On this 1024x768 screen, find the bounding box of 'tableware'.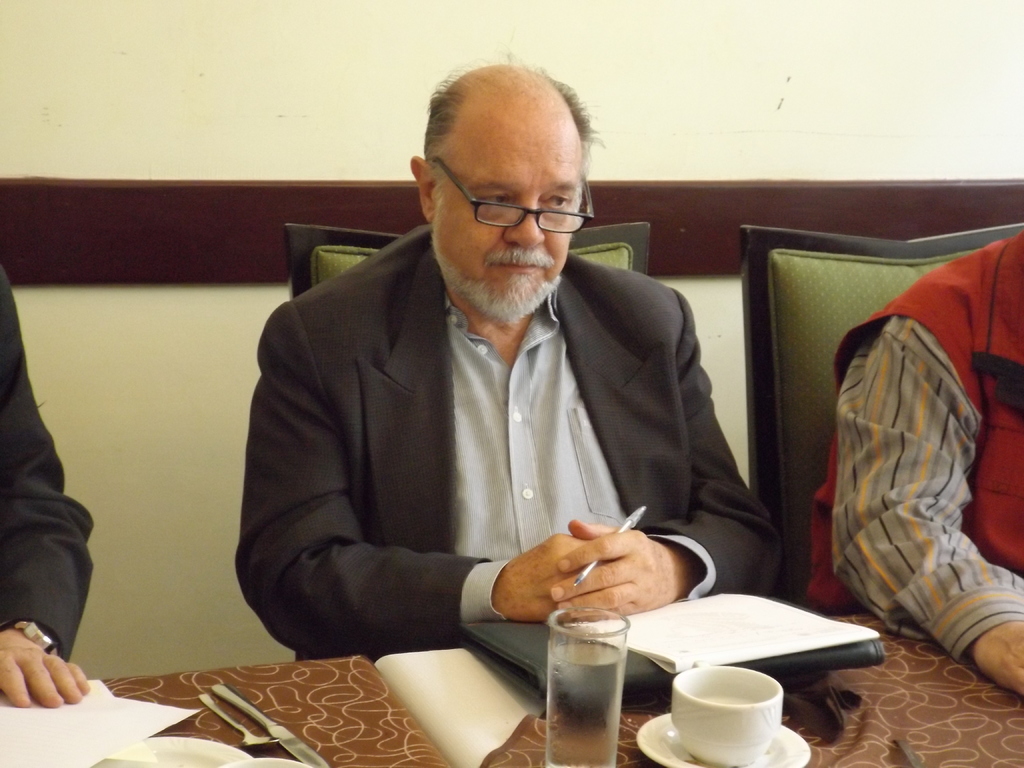
Bounding box: {"x1": 216, "y1": 683, "x2": 328, "y2": 767}.
